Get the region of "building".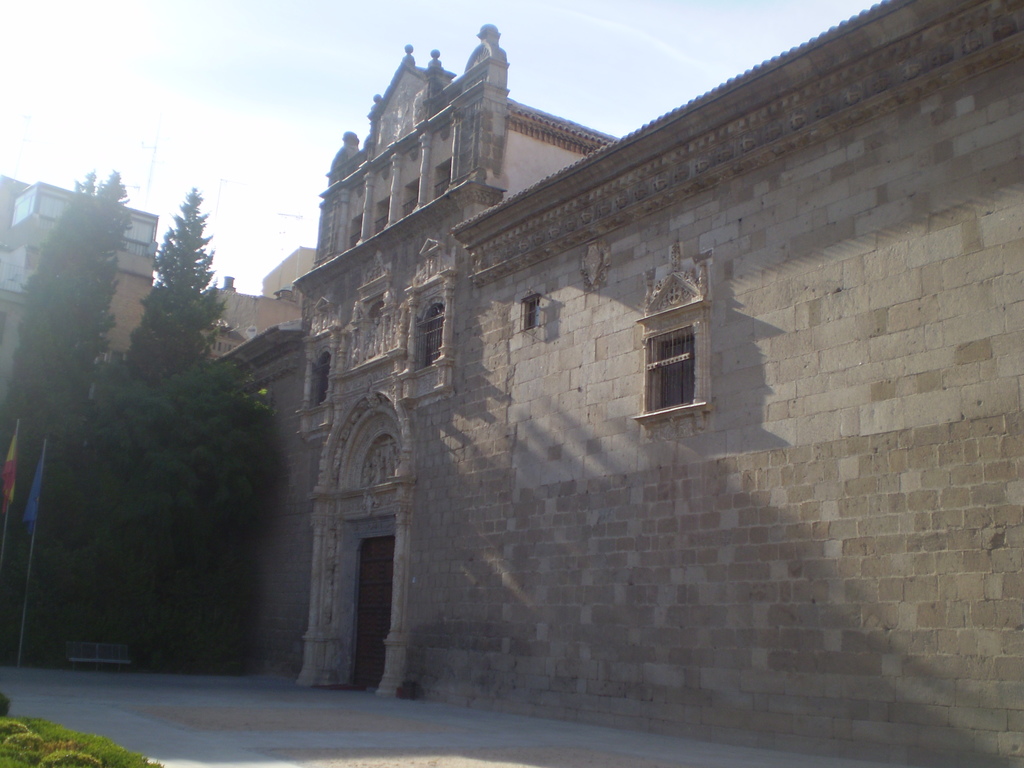
{"x1": 207, "y1": 0, "x2": 1023, "y2": 767}.
